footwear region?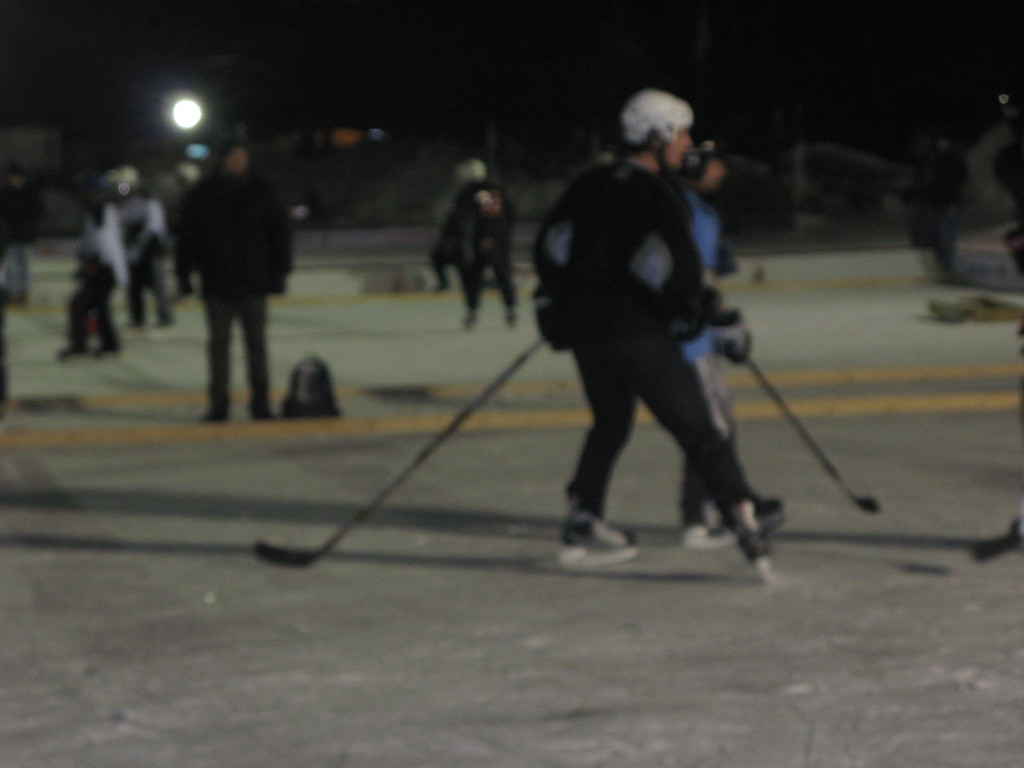
(200, 412, 228, 426)
